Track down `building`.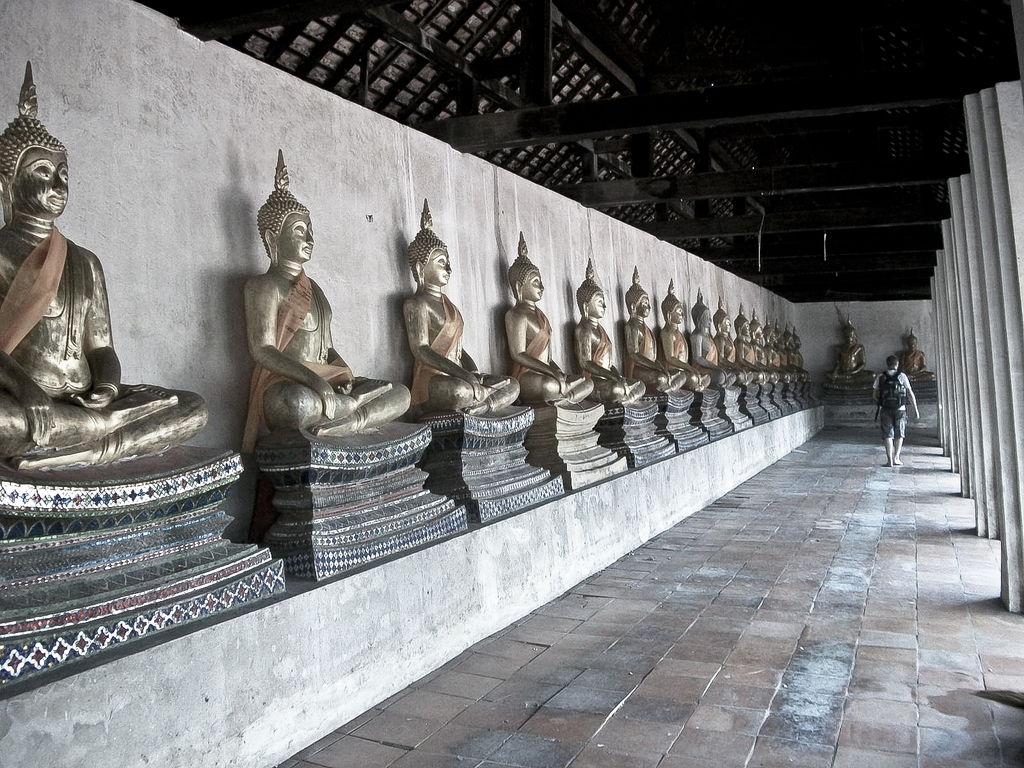
Tracked to x1=0 y1=0 x2=1018 y2=759.
